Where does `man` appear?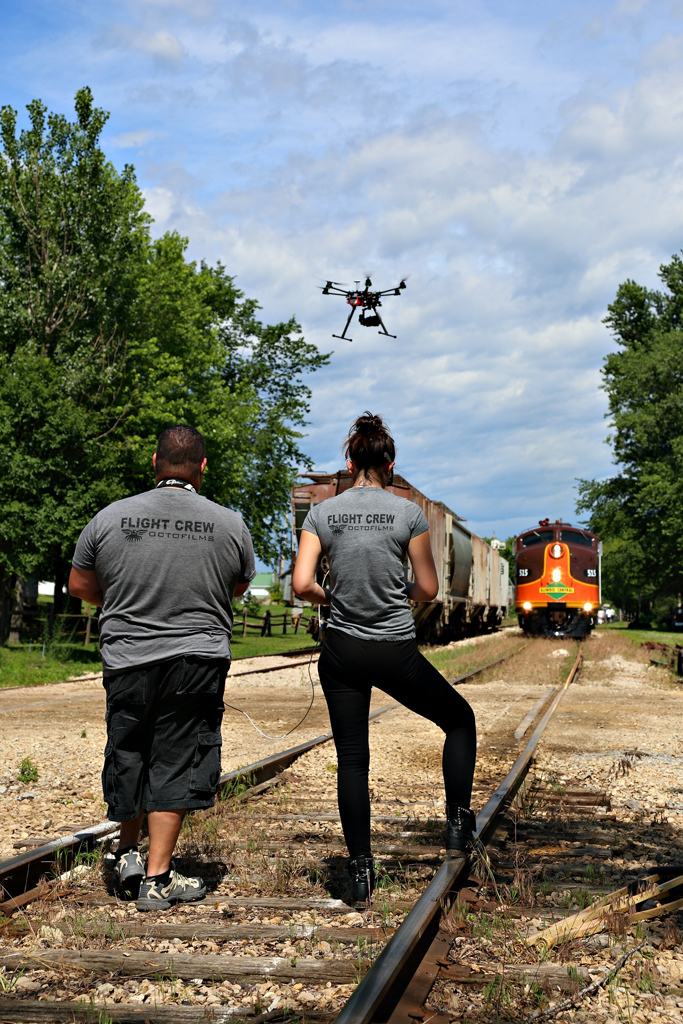
Appears at box=[68, 425, 267, 904].
